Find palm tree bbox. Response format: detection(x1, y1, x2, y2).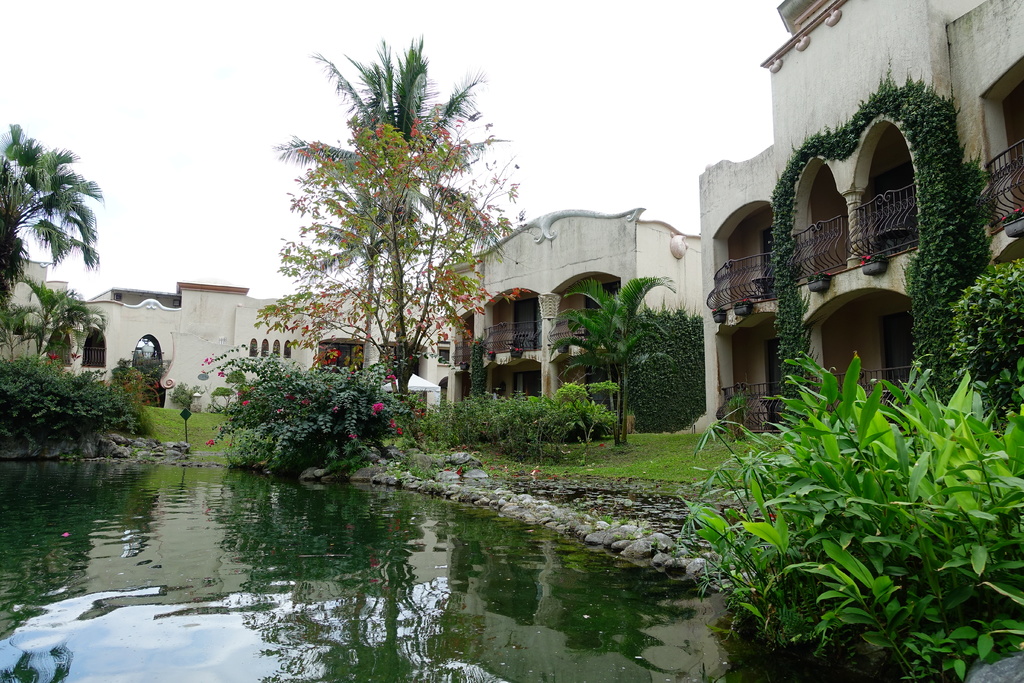
detection(527, 268, 675, 439).
